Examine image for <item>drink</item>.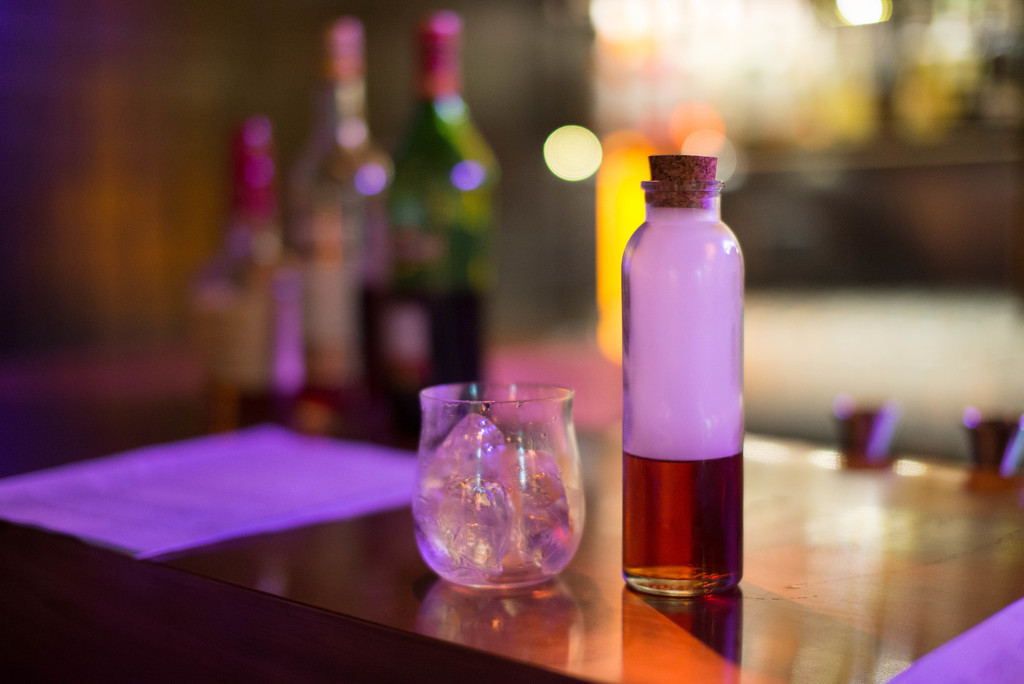
Examination result: region(623, 447, 745, 596).
